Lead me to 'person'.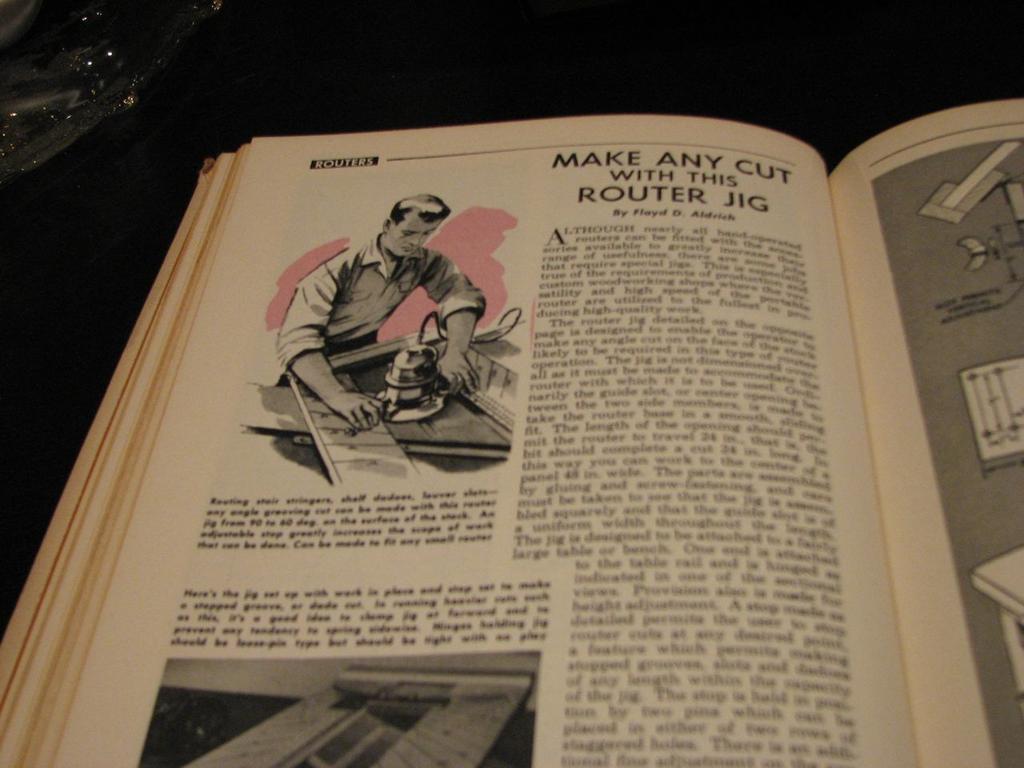
Lead to 276:185:488:463.
